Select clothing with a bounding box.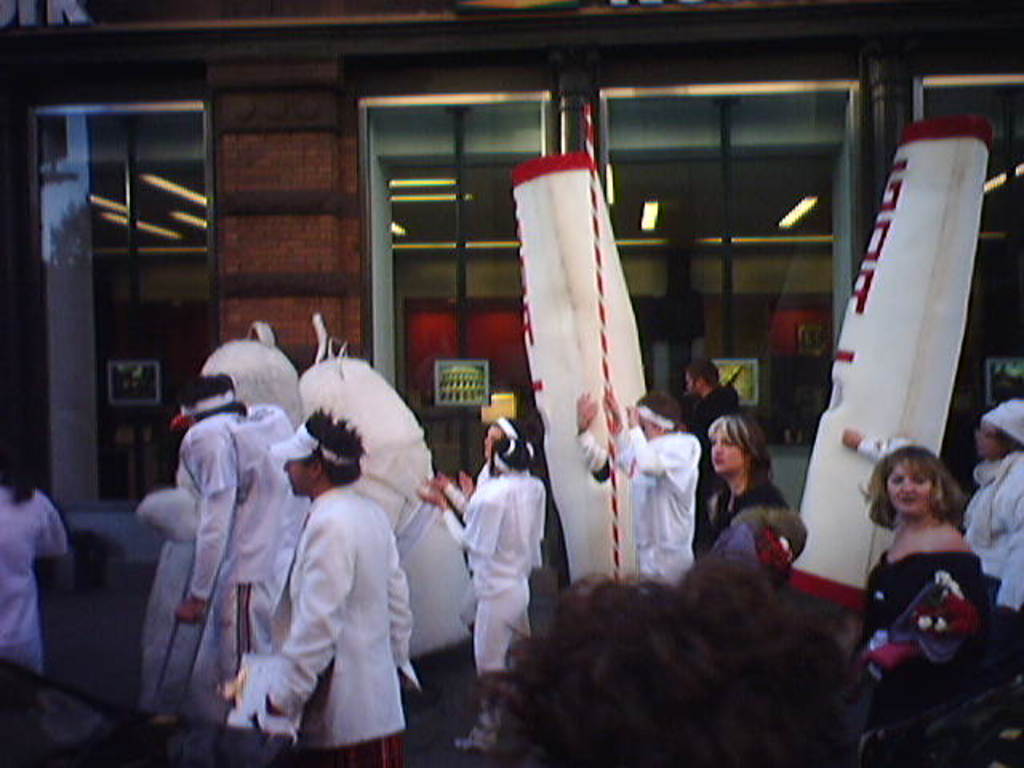
left=234, top=483, right=427, bottom=766.
